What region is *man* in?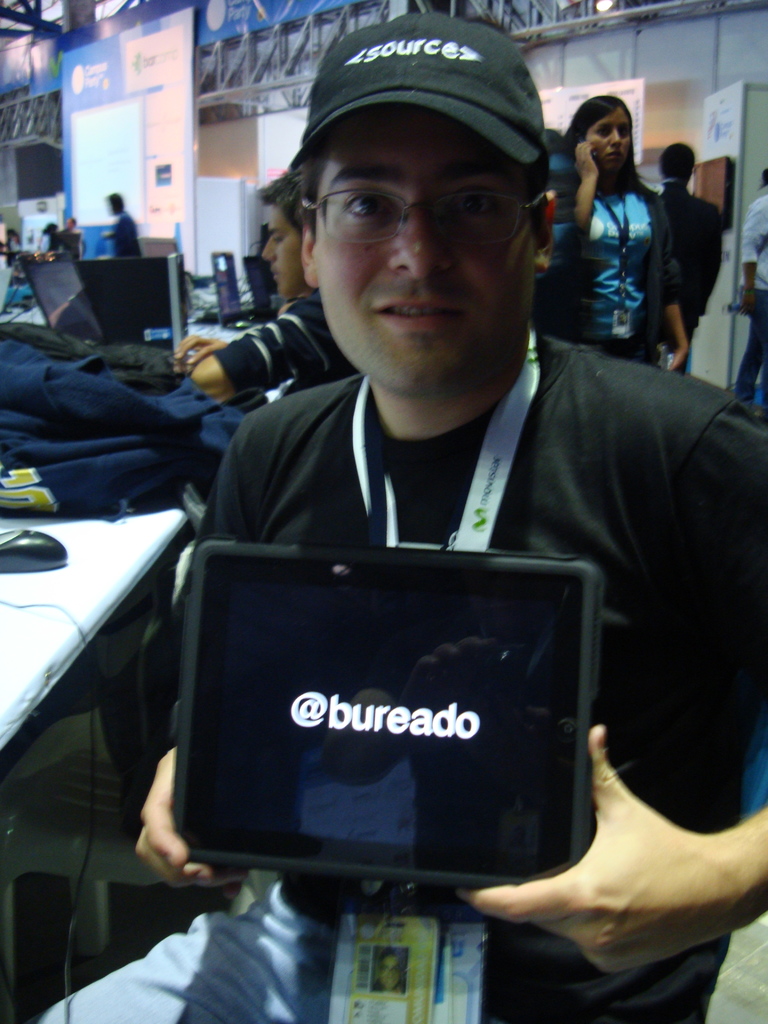
x1=653, y1=140, x2=726, y2=399.
